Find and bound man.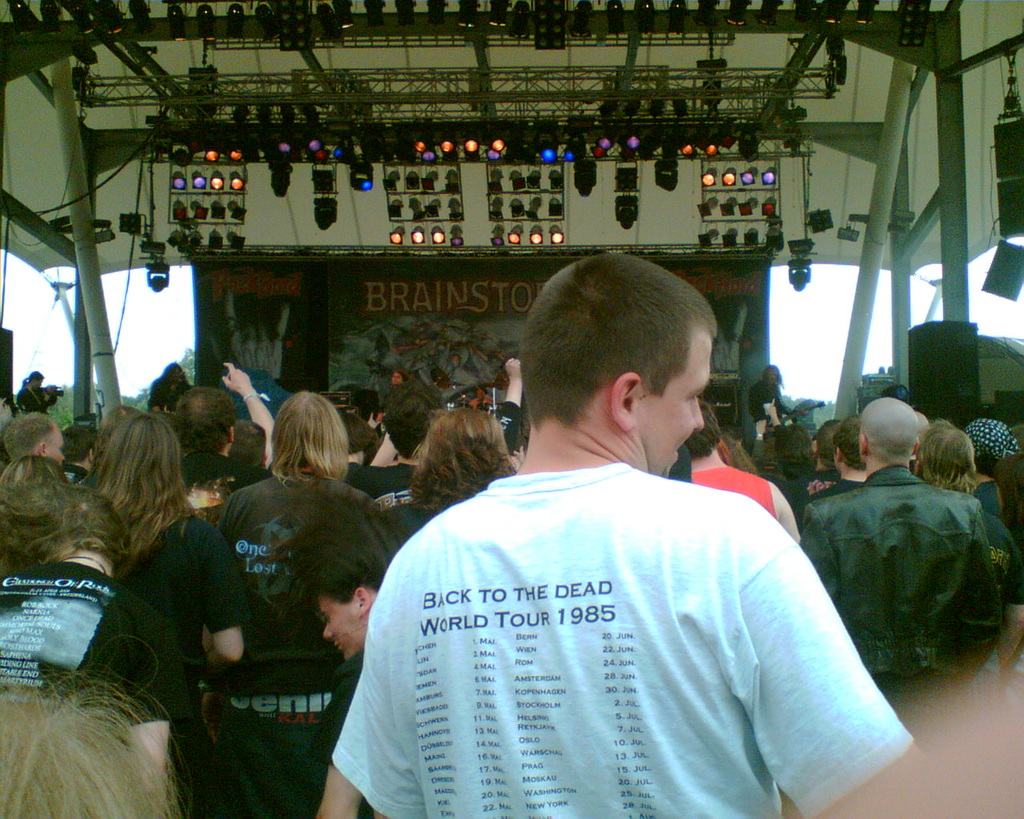
Bound: 796, 417, 866, 529.
